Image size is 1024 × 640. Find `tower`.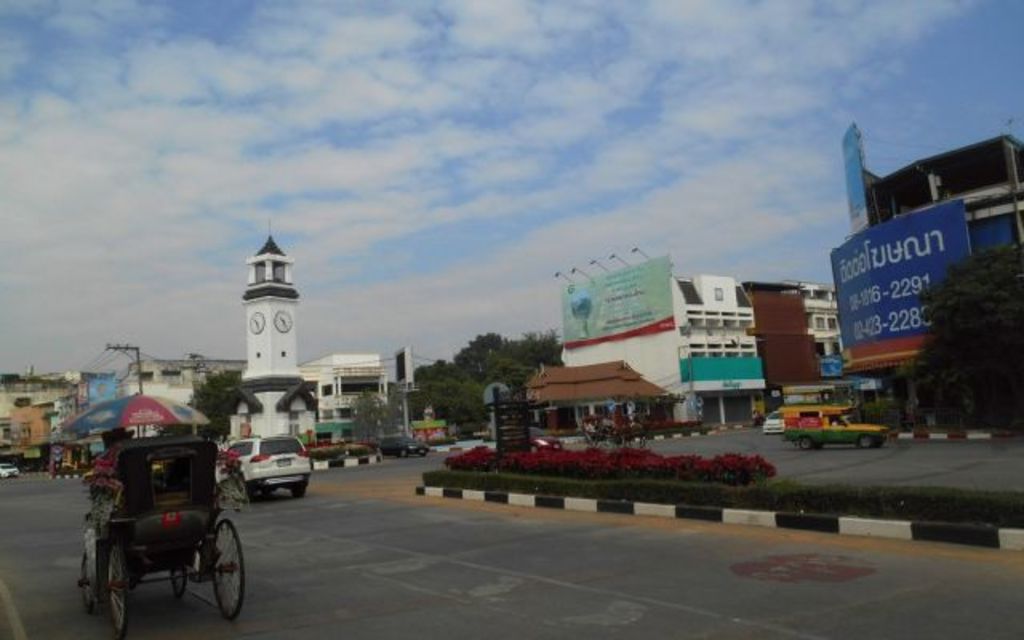
222, 227, 296, 408.
